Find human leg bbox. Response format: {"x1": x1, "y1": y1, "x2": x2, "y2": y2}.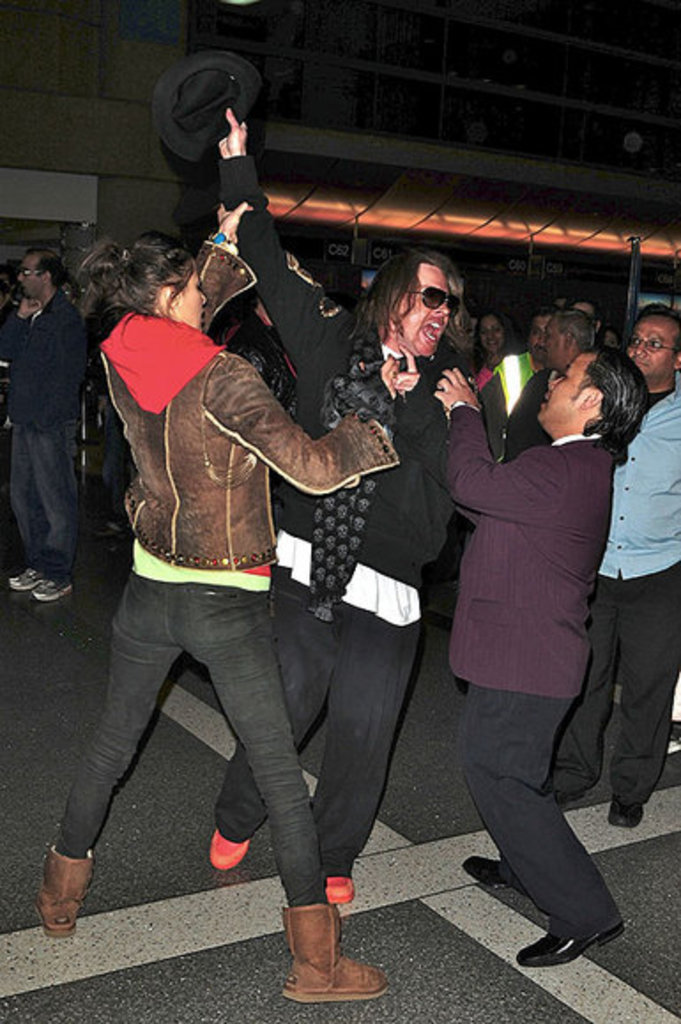
{"x1": 19, "y1": 414, "x2": 69, "y2": 601}.
